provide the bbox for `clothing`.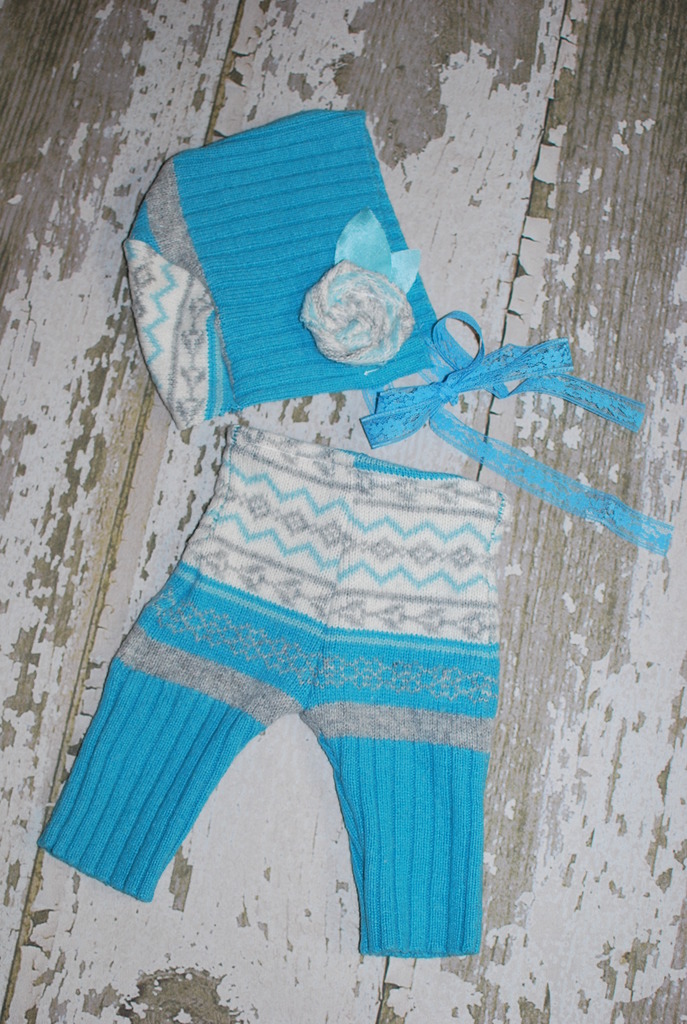
pyautogui.locateOnScreen(43, 150, 597, 938).
